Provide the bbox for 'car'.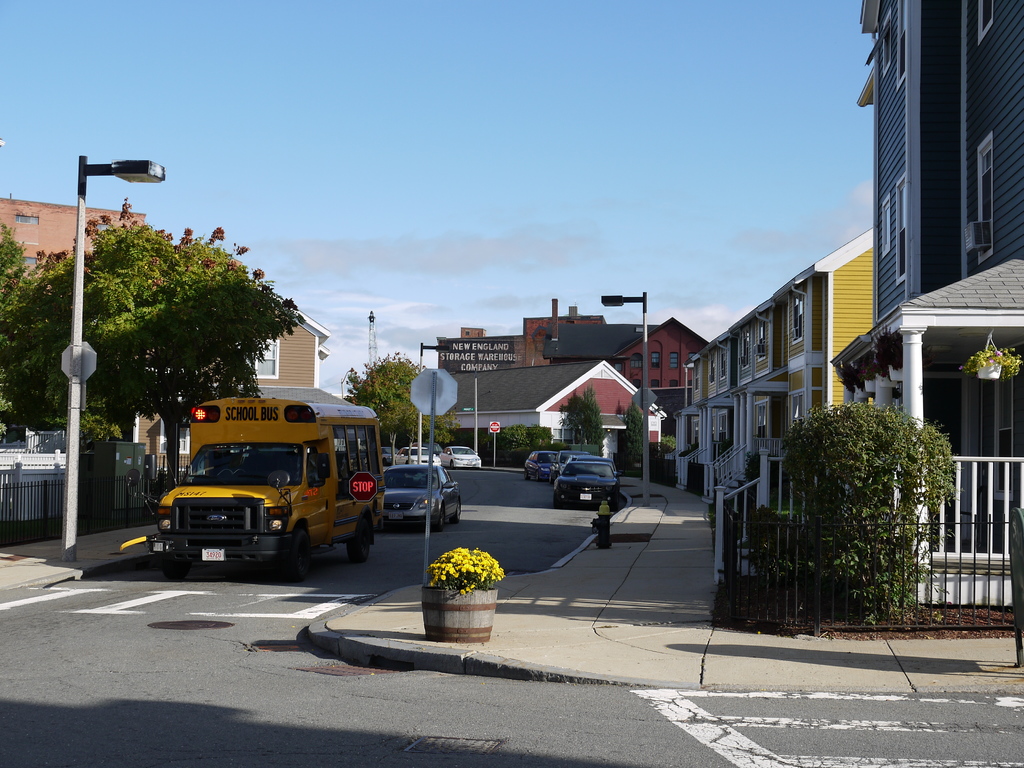
crop(547, 451, 586, 488).
